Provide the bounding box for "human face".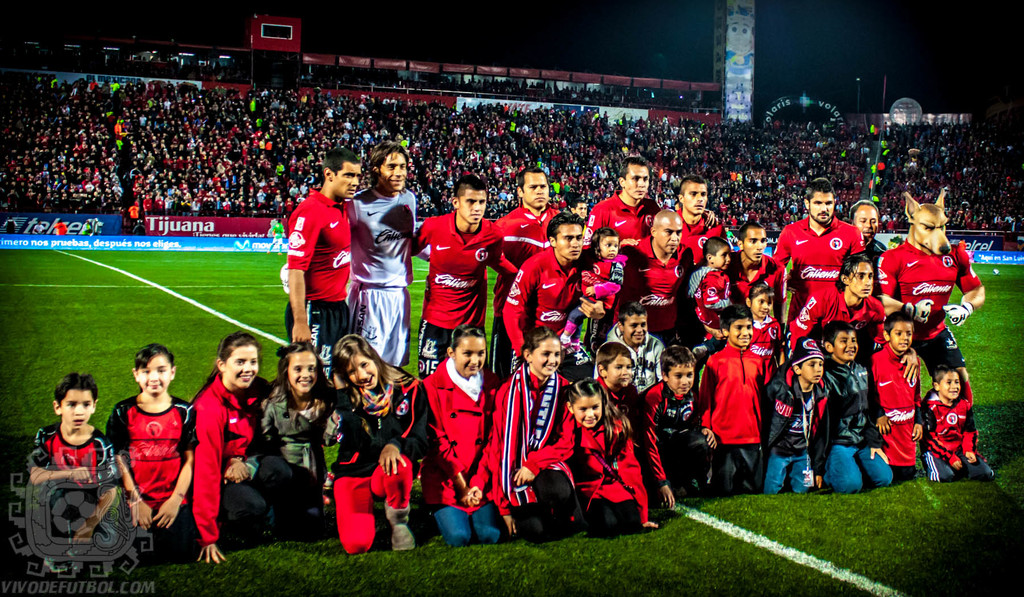
<region>337, 161, 360, 196</region>.
